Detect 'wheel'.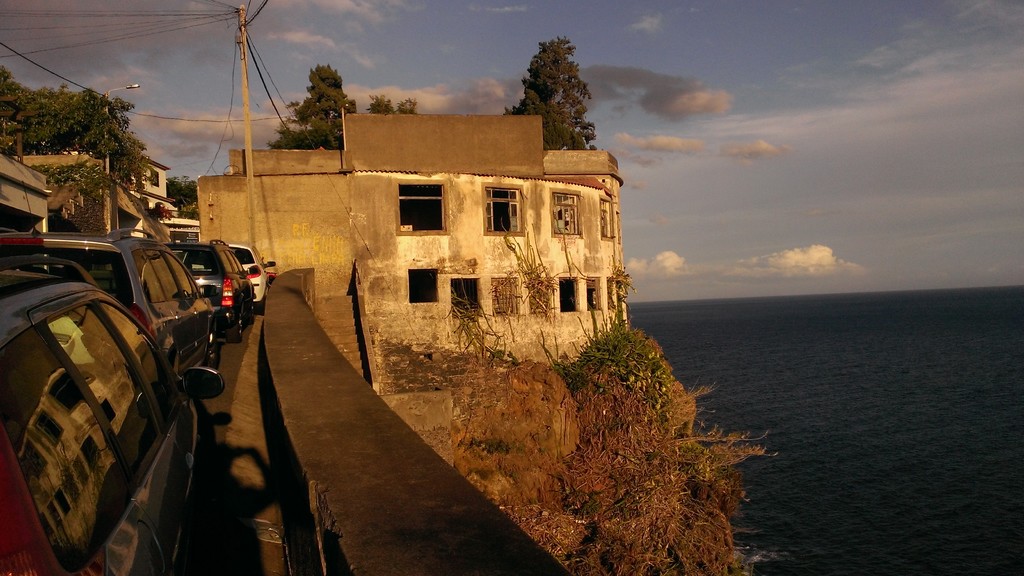
Detected at region(209, 330, 216, 368).
